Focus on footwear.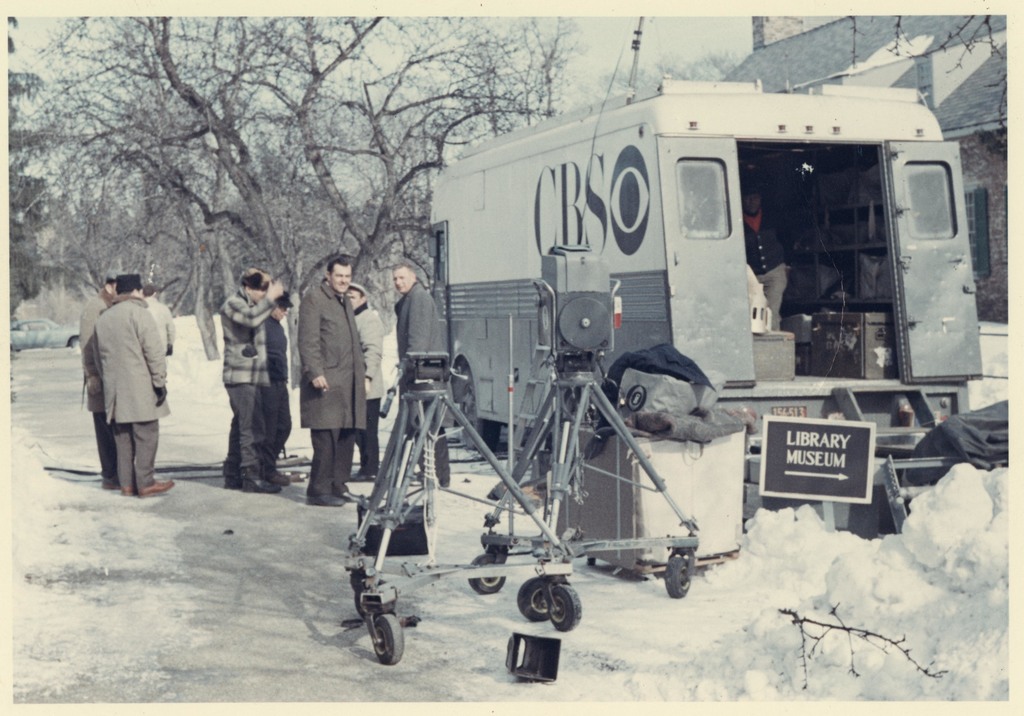
Focused at rect(270, 471, 292, 489).
